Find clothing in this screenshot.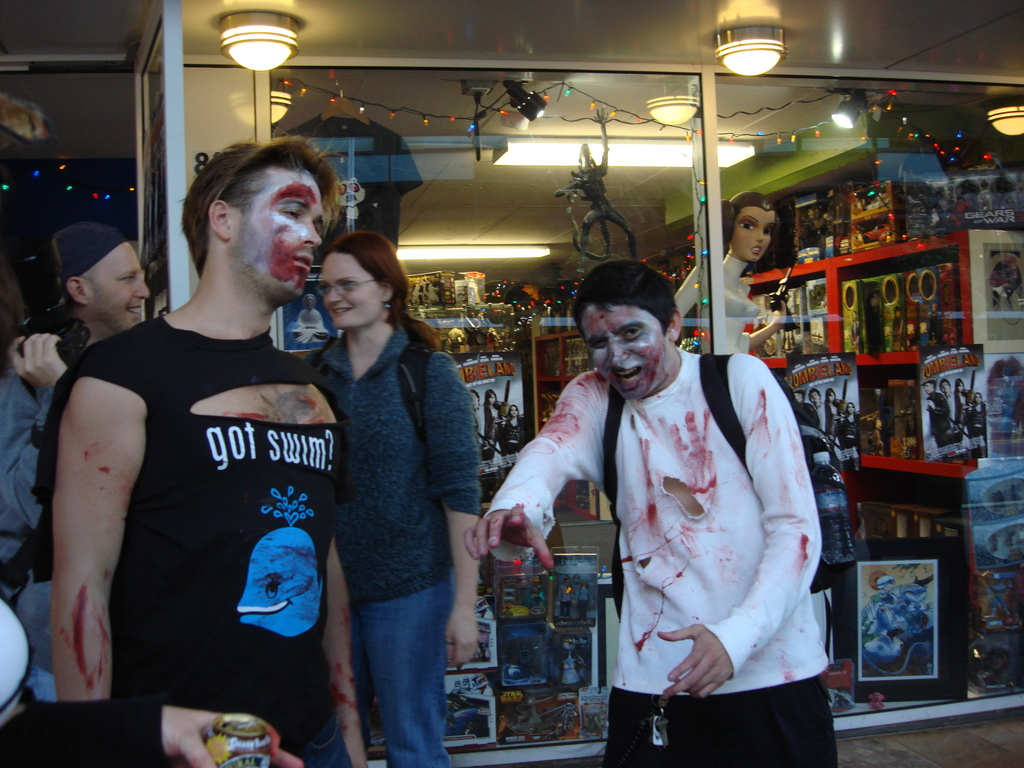
The bounding box for clothing is [843, 415, 860, 439].
